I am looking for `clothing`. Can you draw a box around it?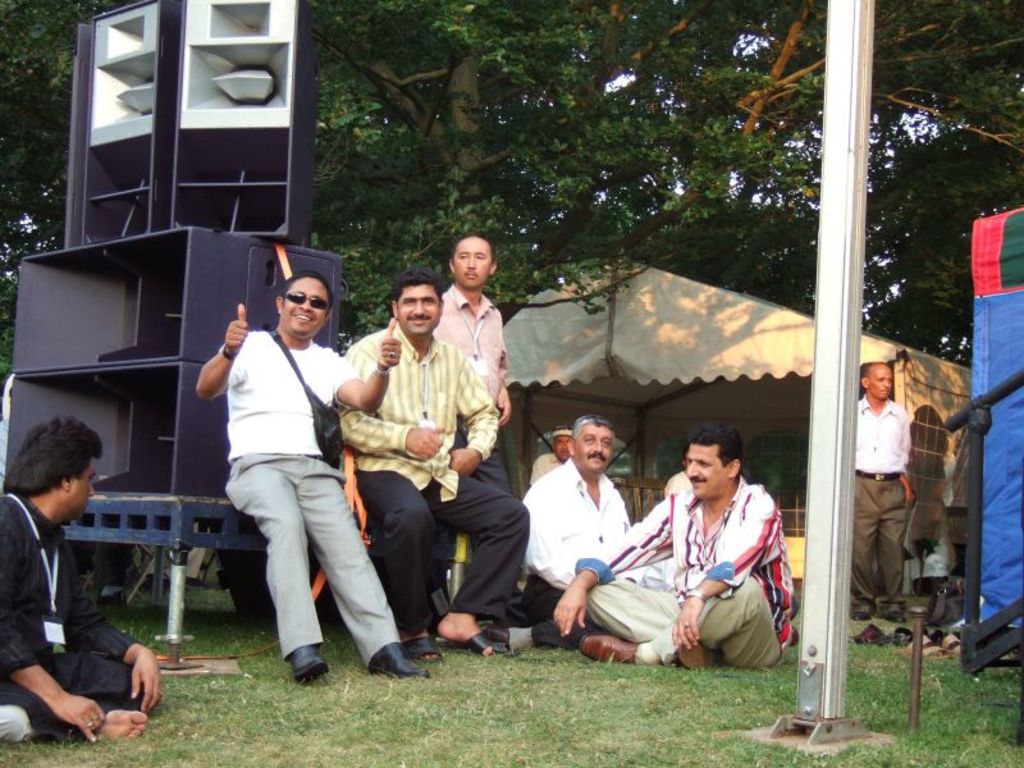
Sure, the bounding box is {"x1": 238, "y1": 449, "x2": 380, "y2": 652}.
